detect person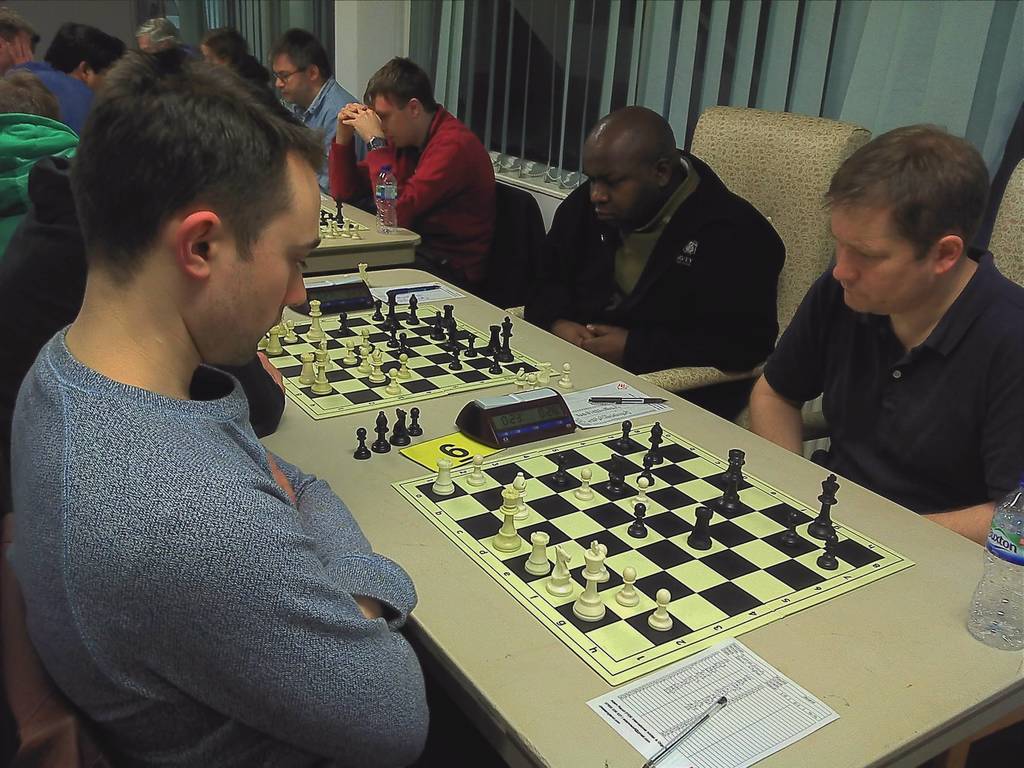
pyautogui.locateOnScreen(200, 29, 276, 95)
